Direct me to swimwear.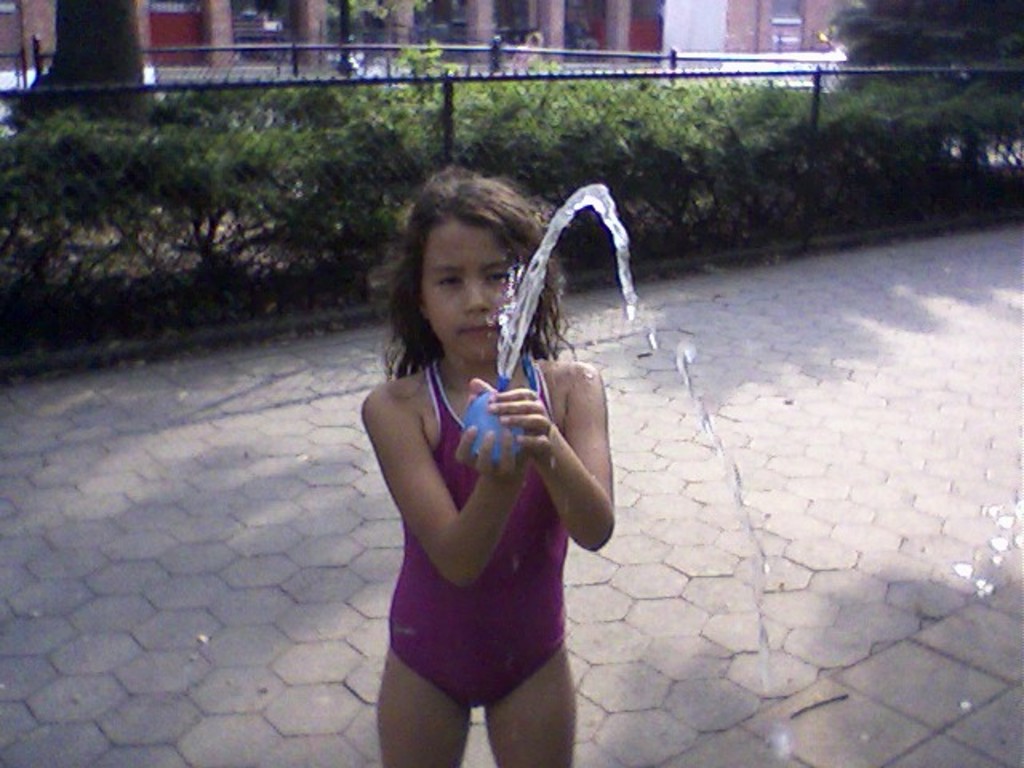
Direction: x1=390, y1=363, x2=566, y2=706.
